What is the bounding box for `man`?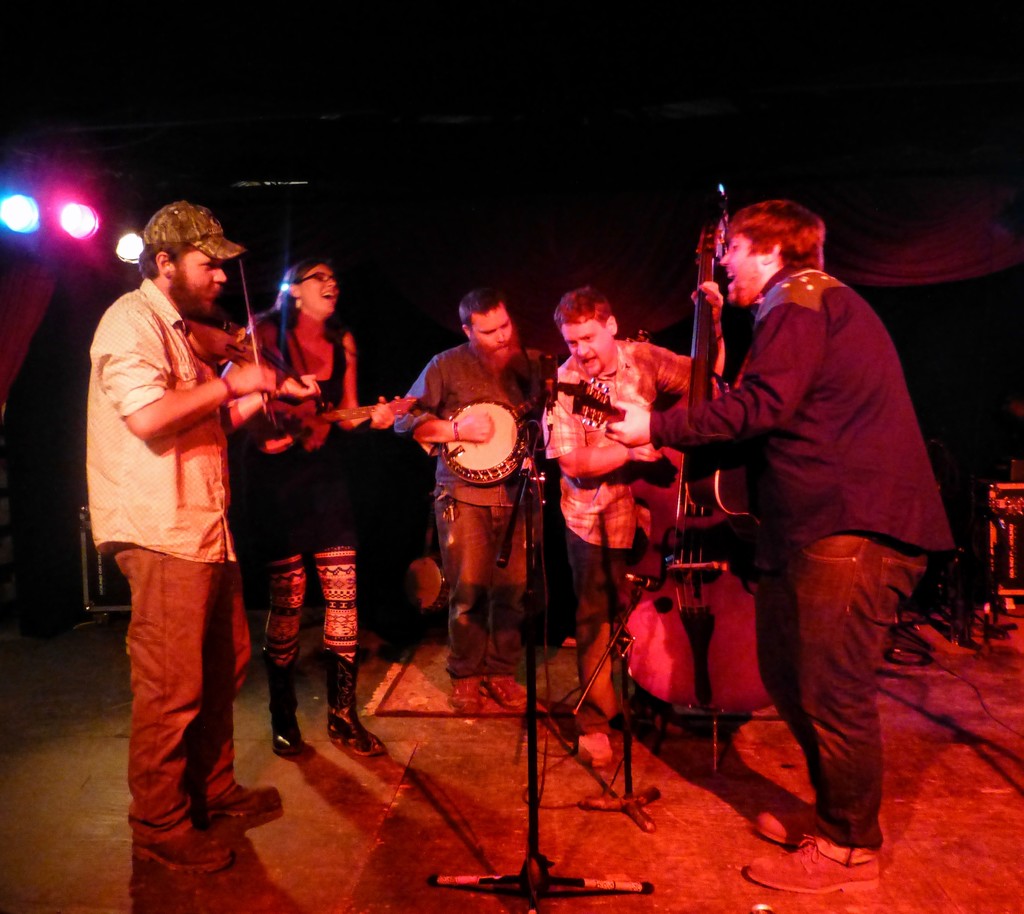
left=399, top=294, right=563, bottom=707.
